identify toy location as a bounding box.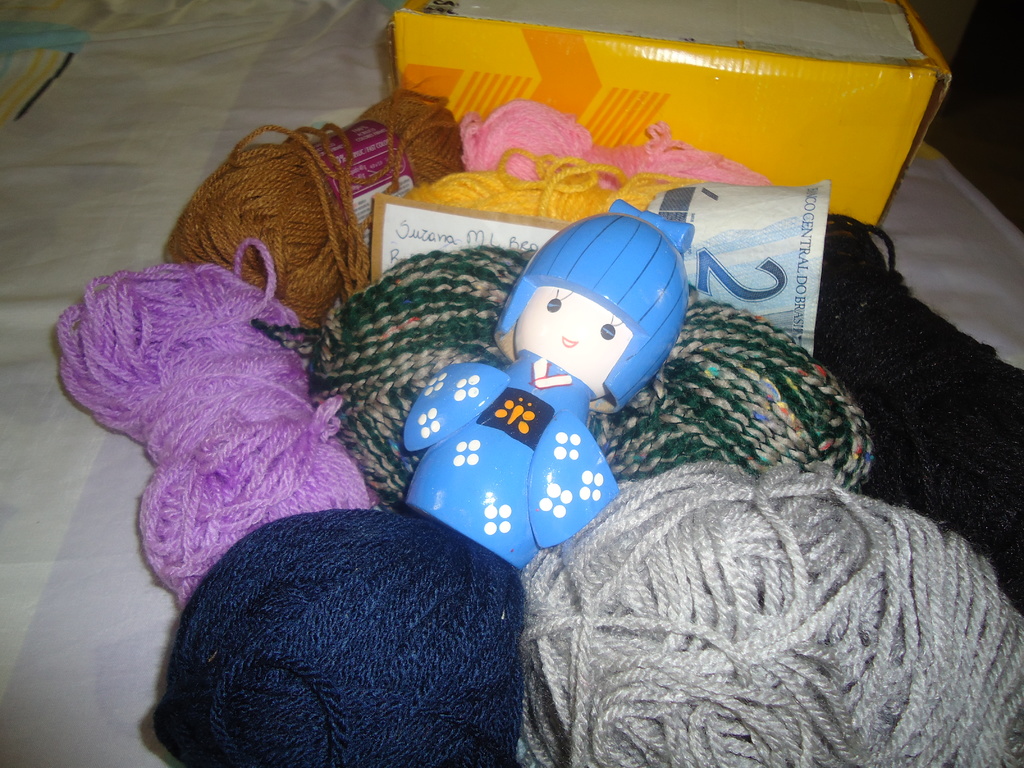
left=408, top=186, right=648, bottom=584.
